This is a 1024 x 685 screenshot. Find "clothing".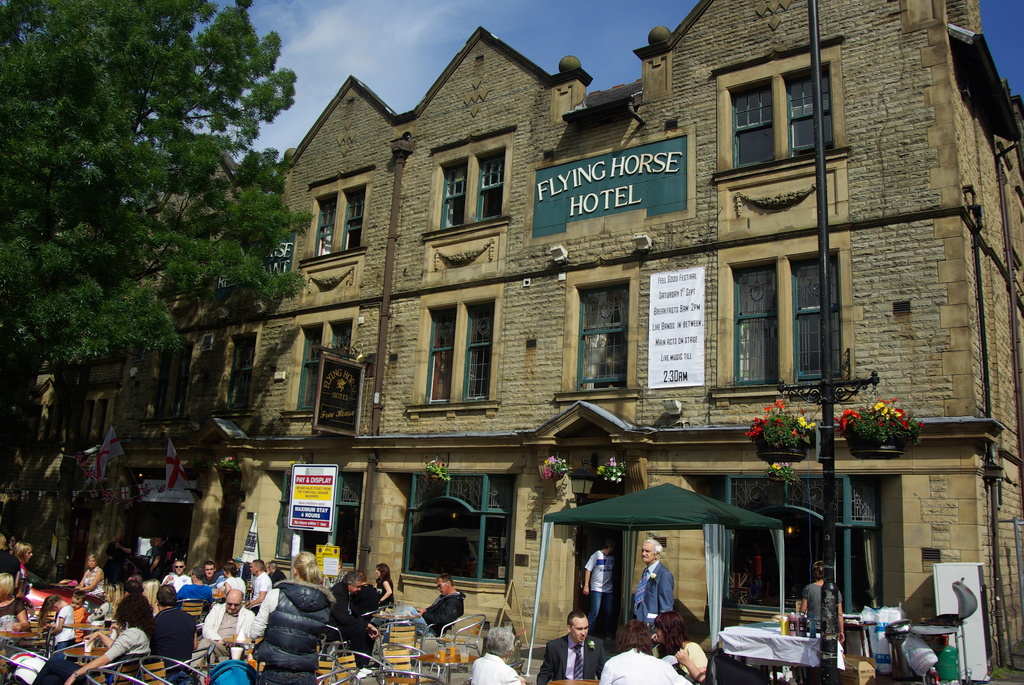
Bounding box: left=113, top=588, right=152, bottom=628.
